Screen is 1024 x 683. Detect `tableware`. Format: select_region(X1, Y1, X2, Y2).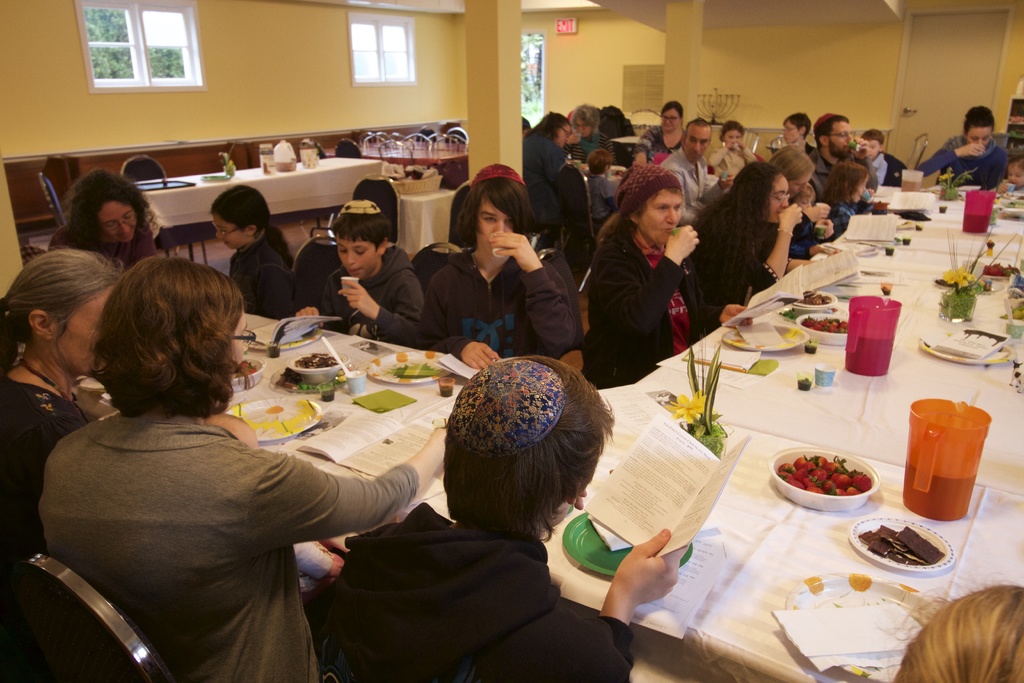
select_region(563, 509, 692, 578).
